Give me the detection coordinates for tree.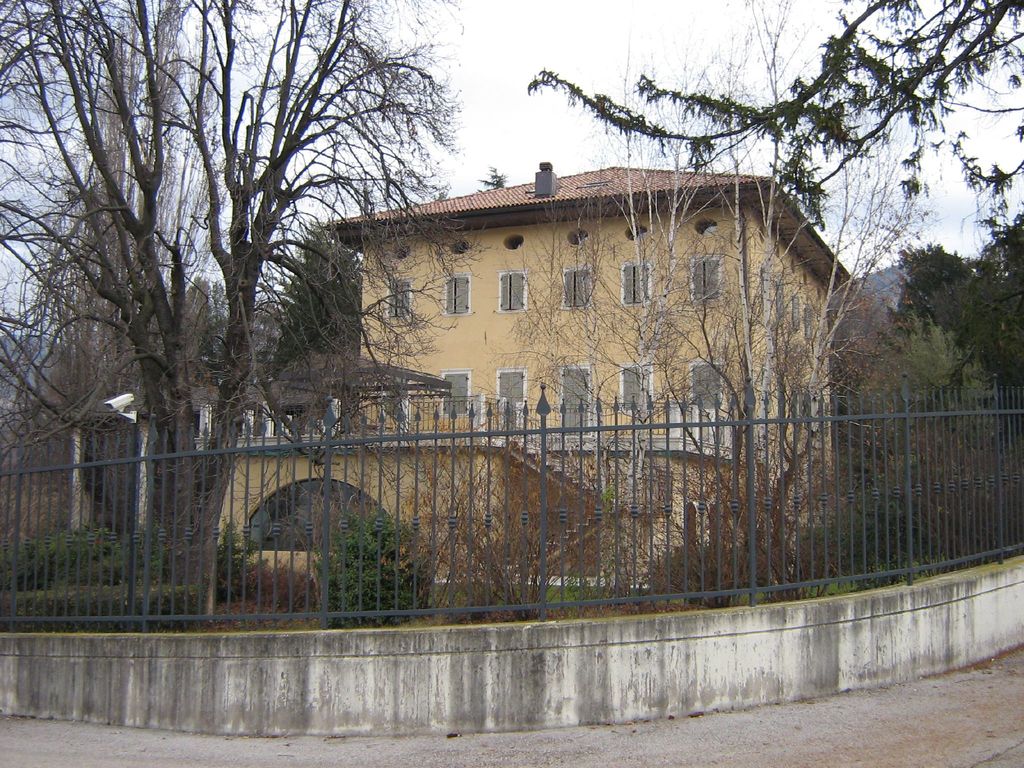
Rect(483, 0, 934, 577).
